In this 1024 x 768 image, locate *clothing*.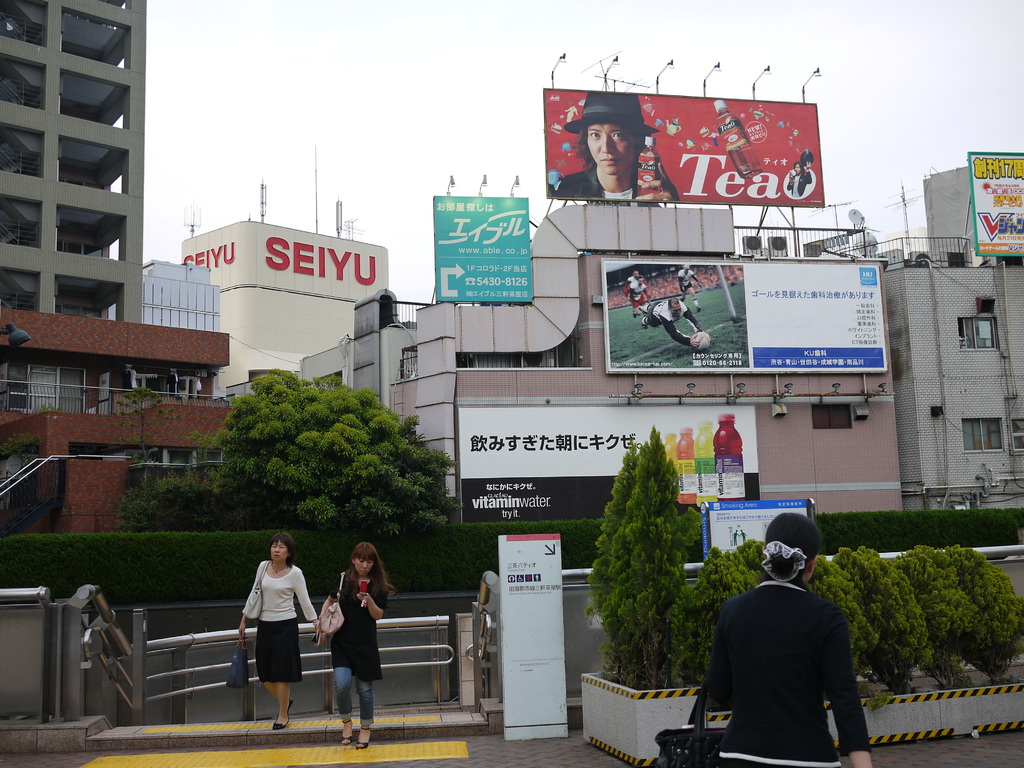
Bounding box: region(327, 572, 387, 724).
